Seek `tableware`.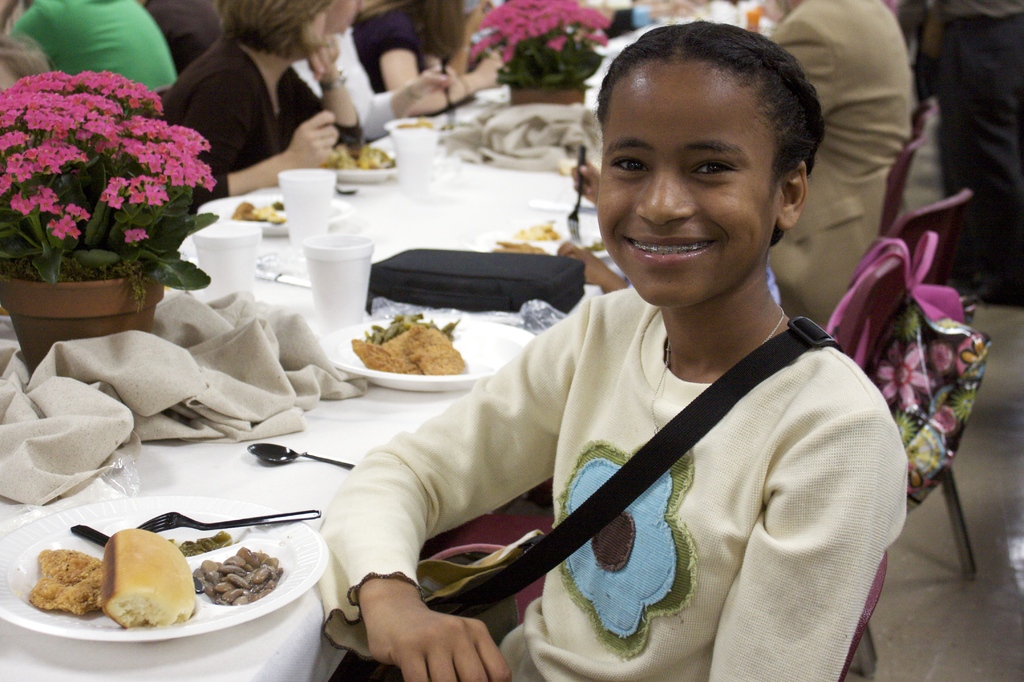
(left=140, top=501, right=320, bottom=535).
